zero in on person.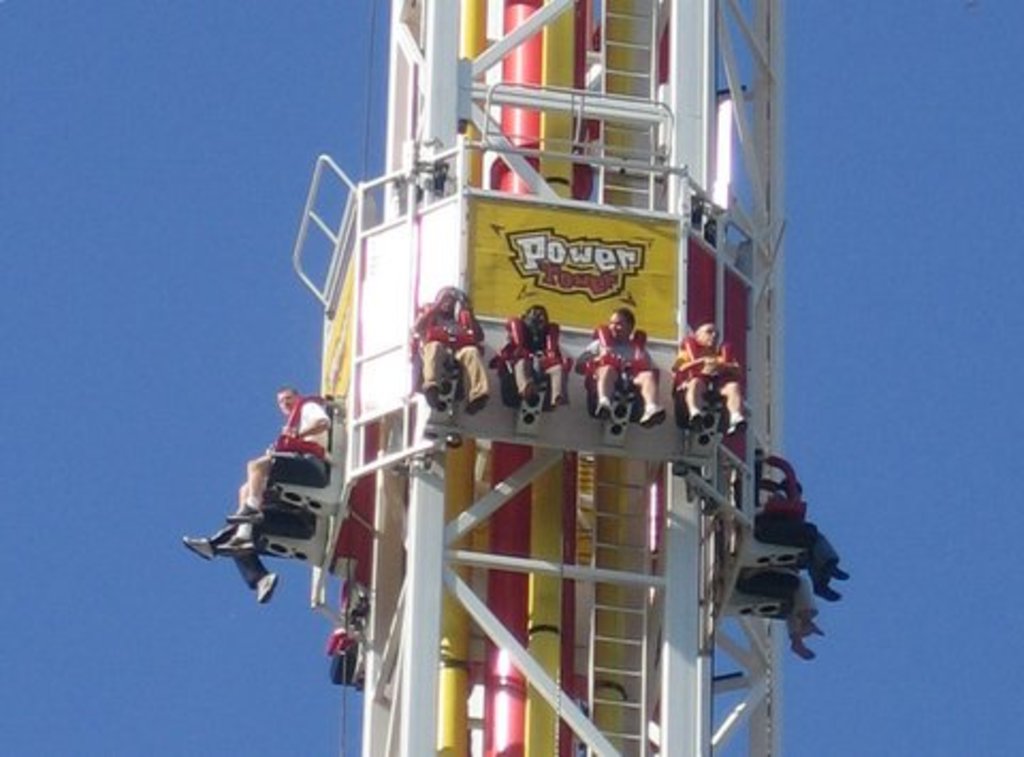
Zeroed in: 576,313,666,420.
